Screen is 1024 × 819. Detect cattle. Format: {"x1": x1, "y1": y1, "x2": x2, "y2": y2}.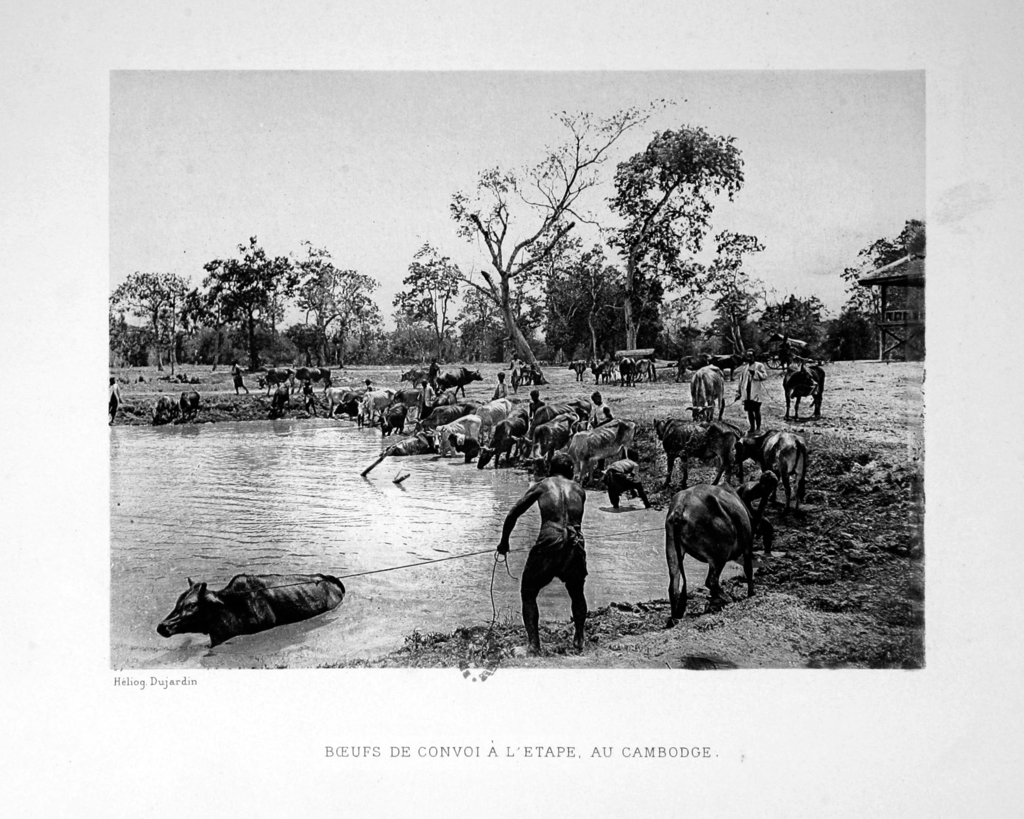
{"x1": 588, "y1": 358, "x2": 608, "y2": 384}.
